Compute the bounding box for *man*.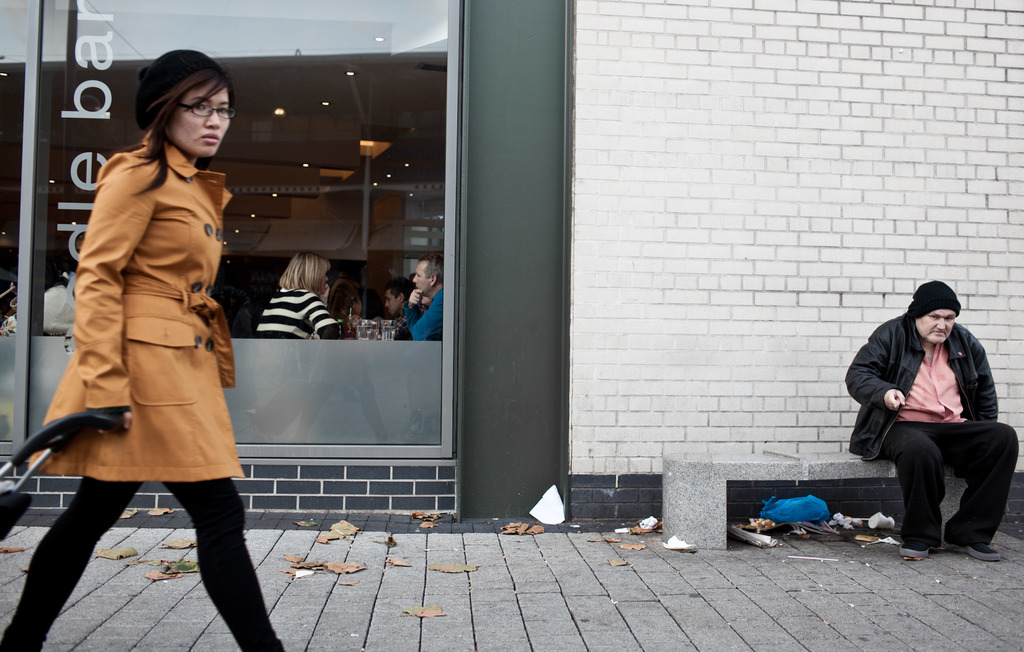
crop(383, 276, 422, 331).
